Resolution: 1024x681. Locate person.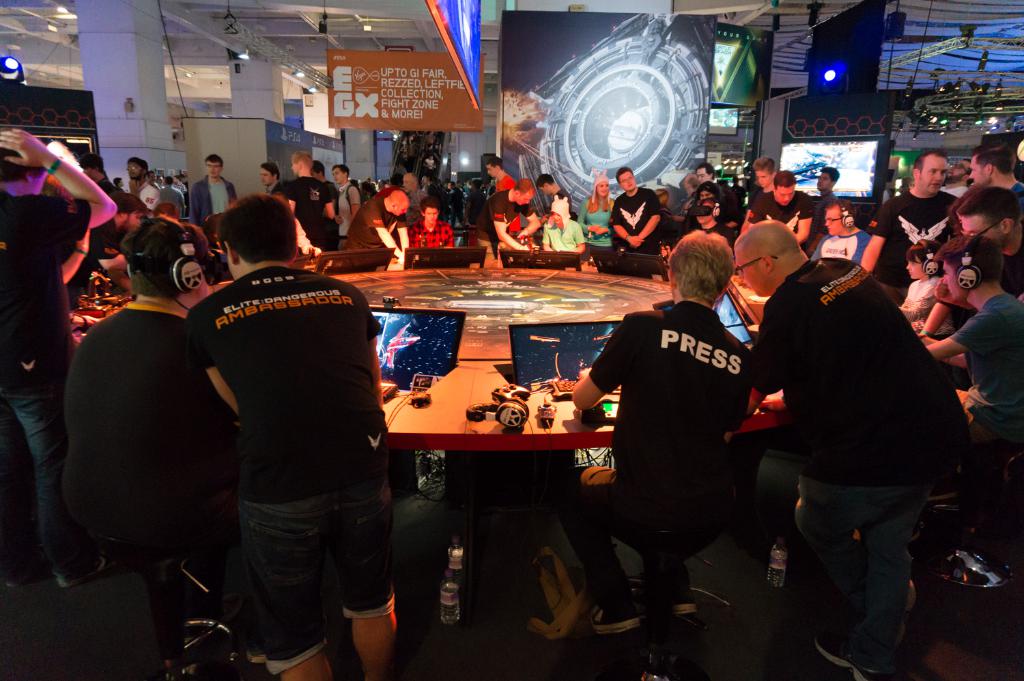
Rect(126, 156, 149, 204).
